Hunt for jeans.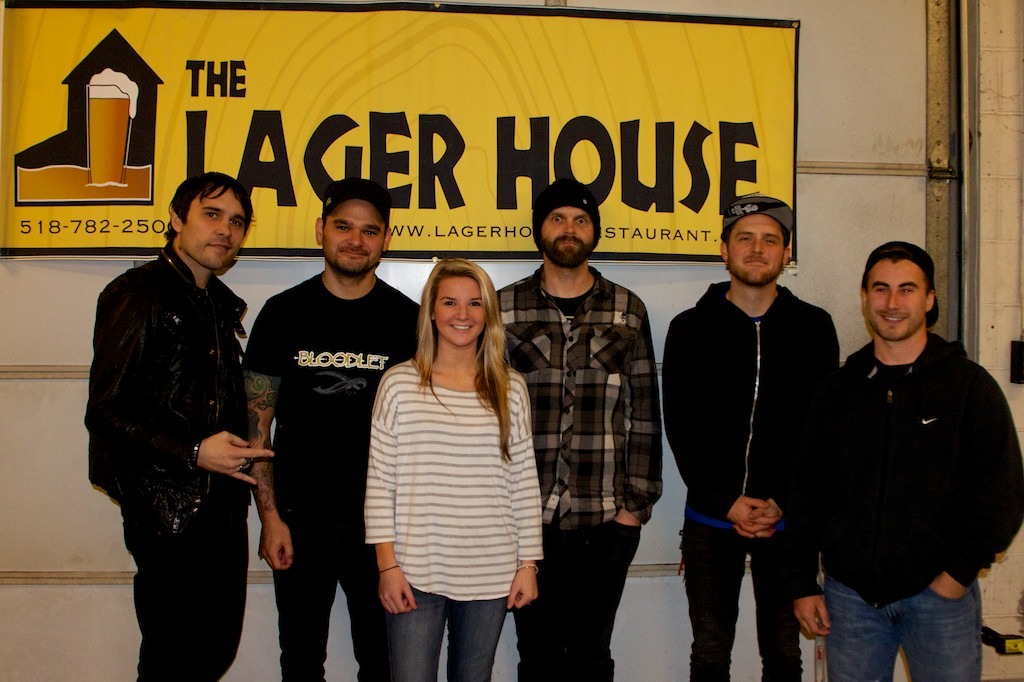
Hunted down at Rect(120, 507, 245, 680).
